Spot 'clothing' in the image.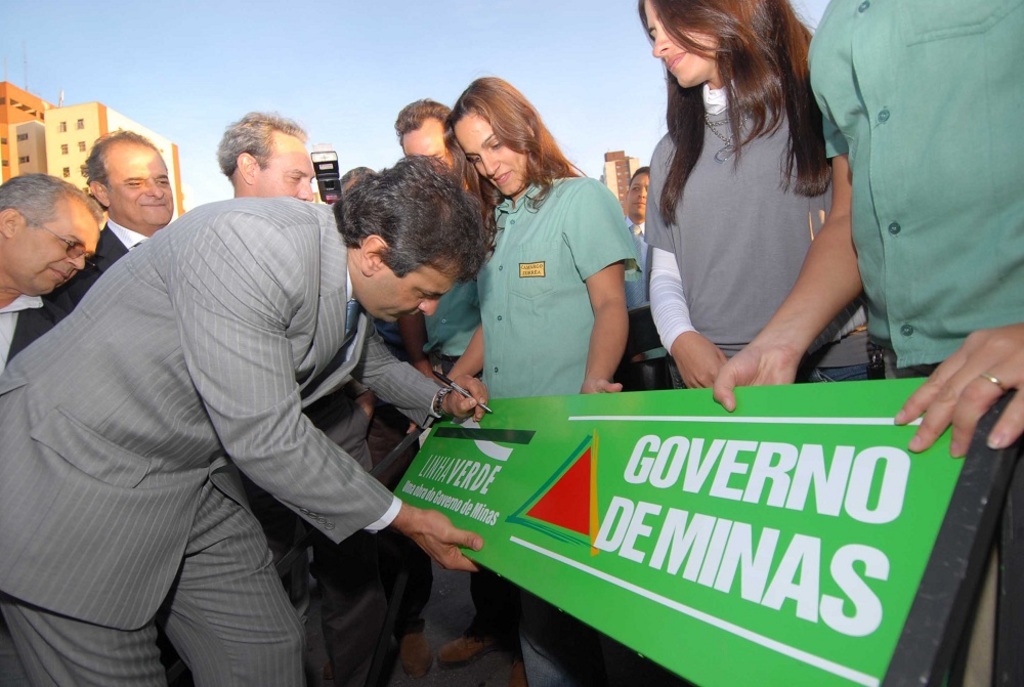
'clothing' found at 0,293,54,686.
